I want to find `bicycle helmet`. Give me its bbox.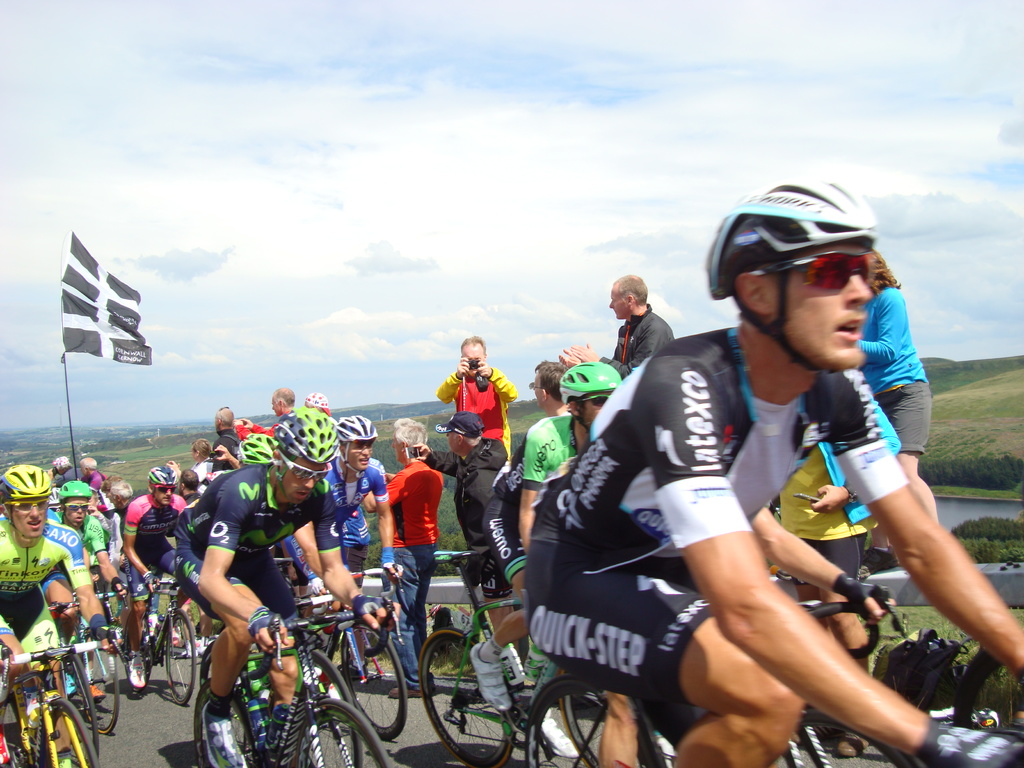
(150, 462, 180, 488).
